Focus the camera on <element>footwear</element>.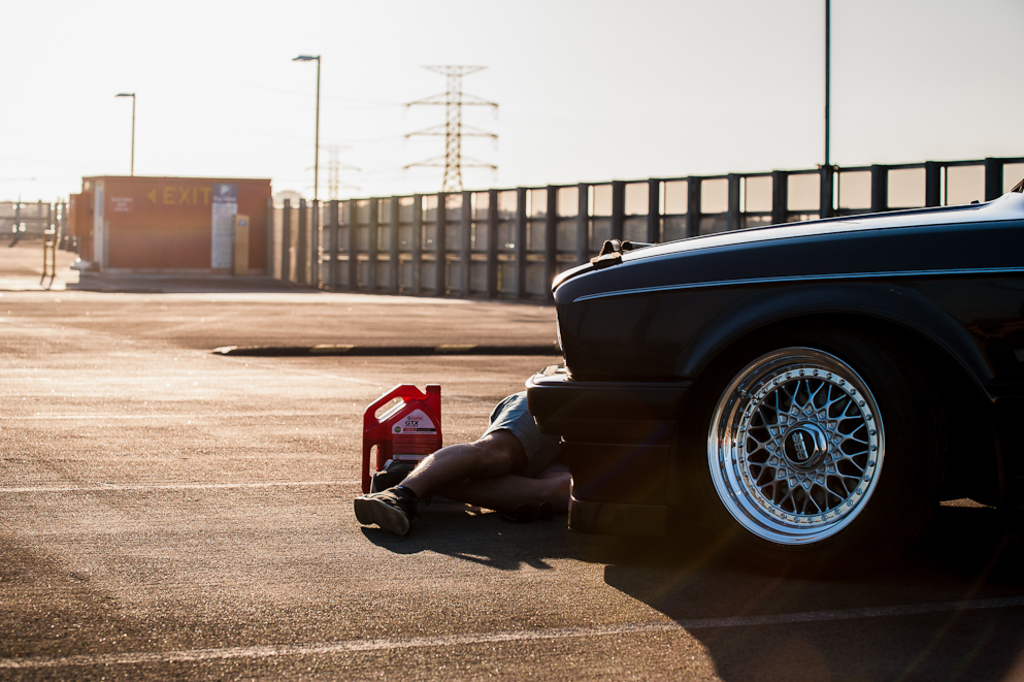
Focus region: 350:485:417:542.
